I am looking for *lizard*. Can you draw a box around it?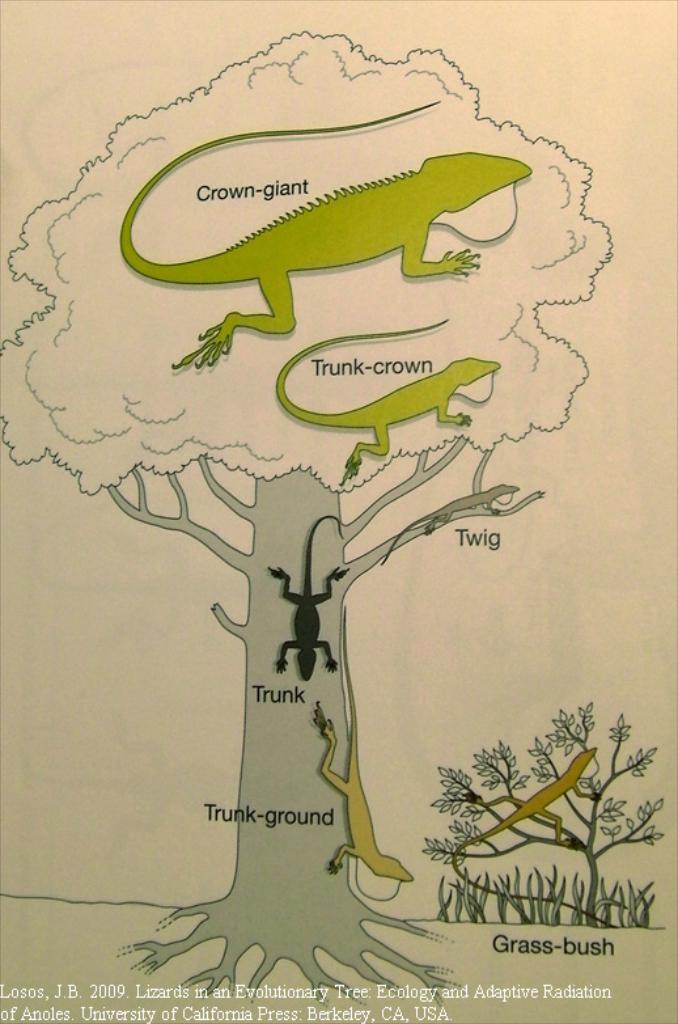
Sure, the bounding box is <region>270, 317, 499, 467</region>.
